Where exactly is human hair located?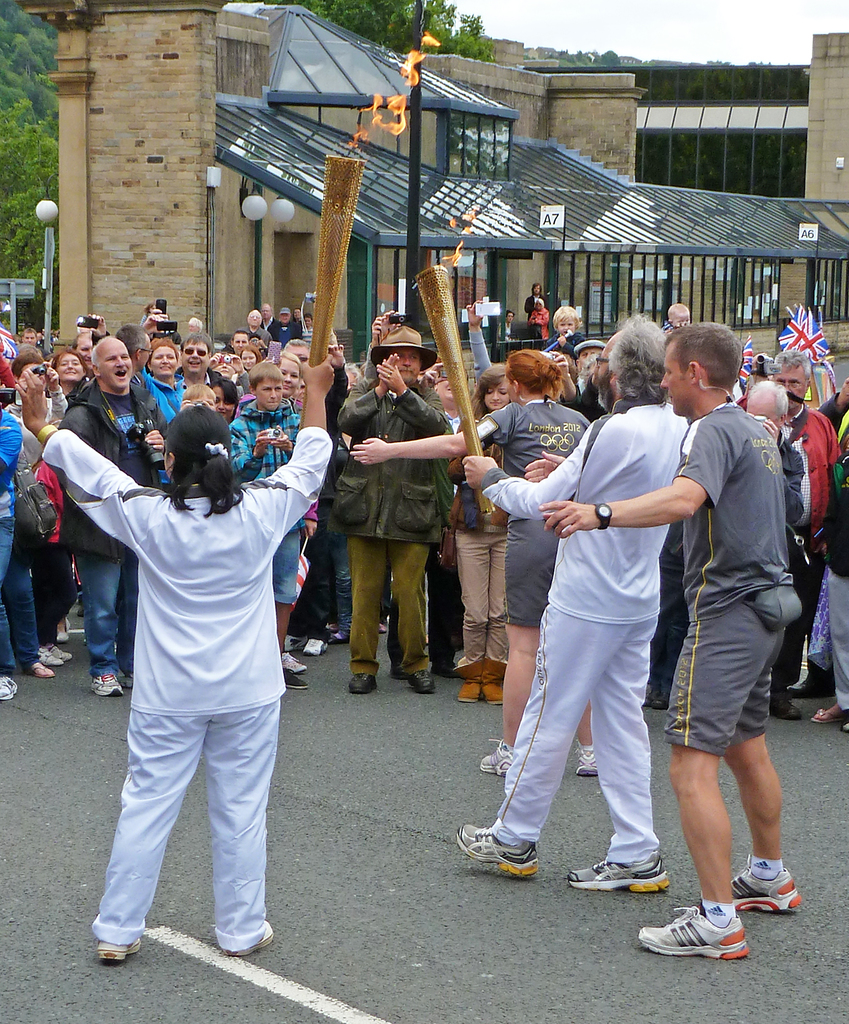
Its bounding box is 9:349:47:385.
